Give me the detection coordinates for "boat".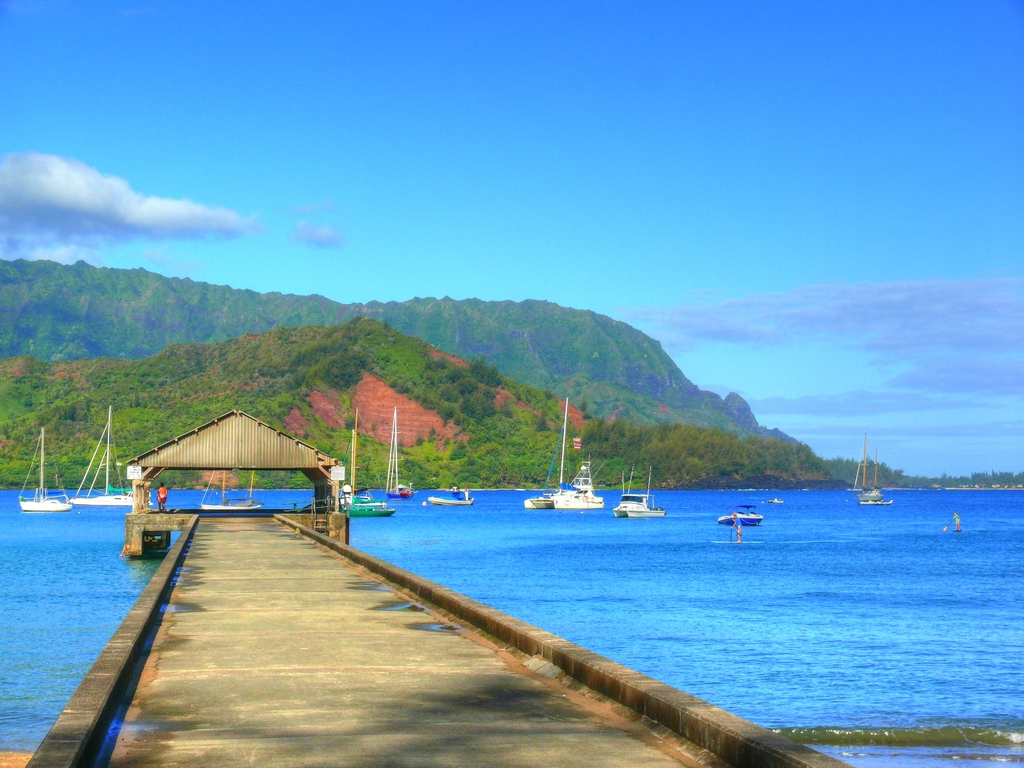
852:433:886:503.
